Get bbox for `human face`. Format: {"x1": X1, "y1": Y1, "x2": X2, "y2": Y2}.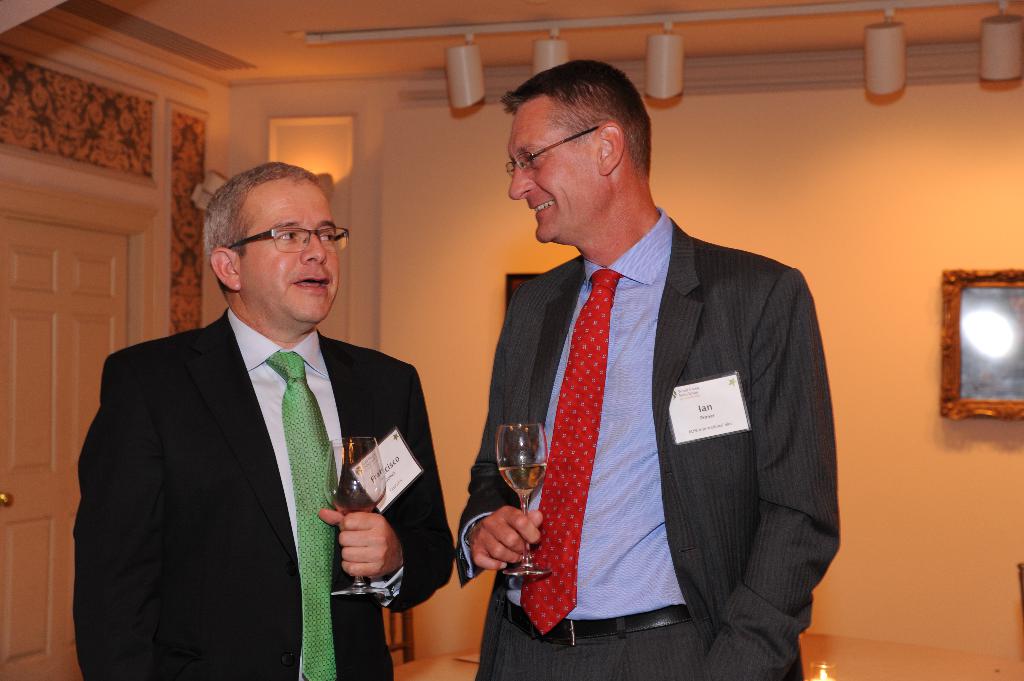
{"x1": 238, "y1": 178, "x2": 342, "y2": 329}.
